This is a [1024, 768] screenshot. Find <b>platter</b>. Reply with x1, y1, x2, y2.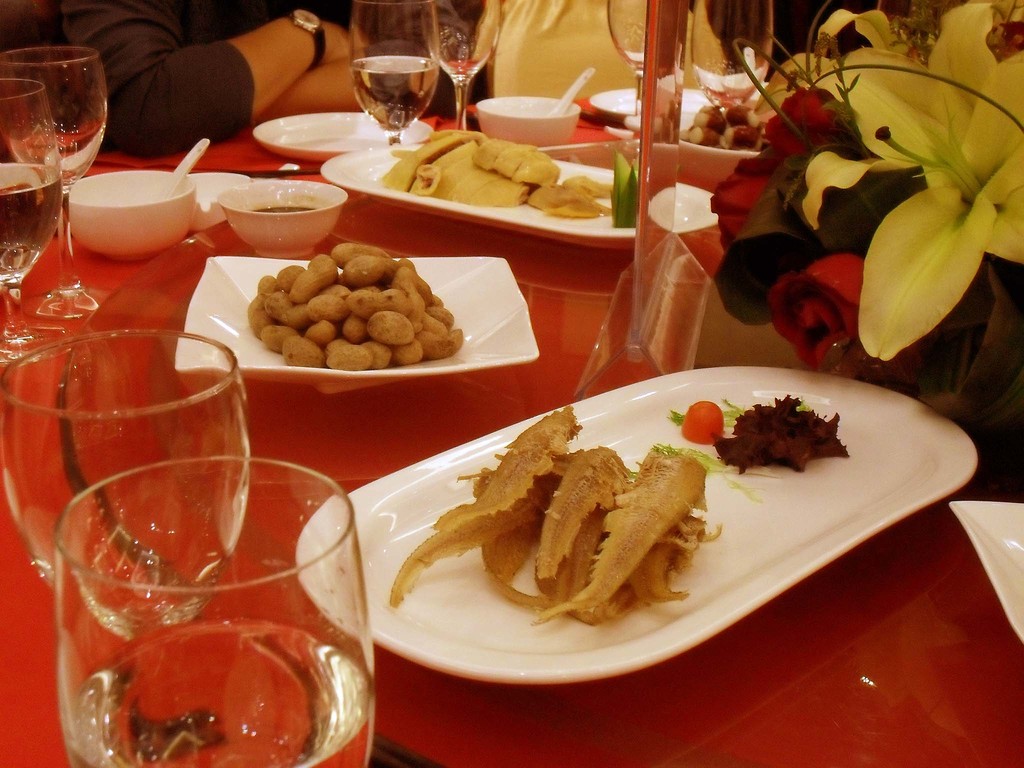
253, 111, 432, 161.
